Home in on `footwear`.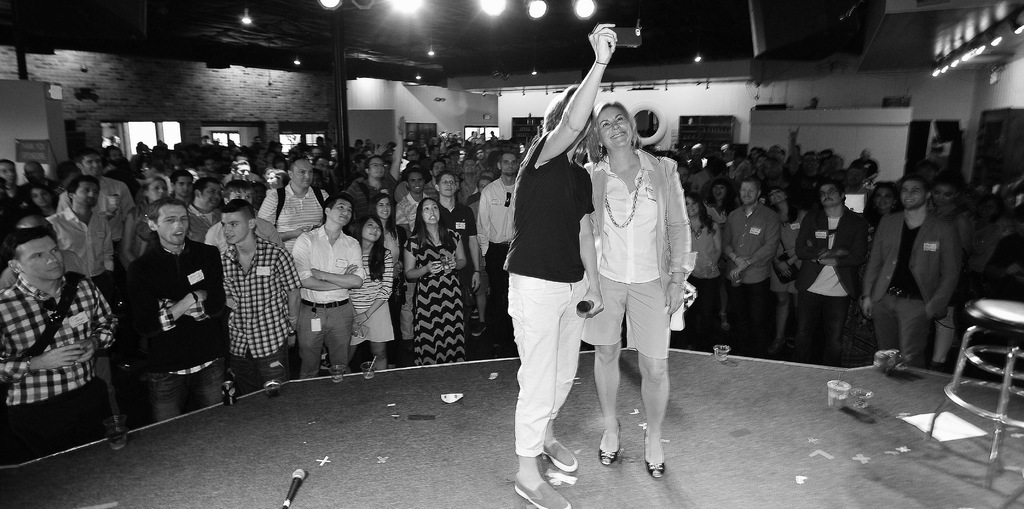
Homed in at (646, 428, 669, 478).
